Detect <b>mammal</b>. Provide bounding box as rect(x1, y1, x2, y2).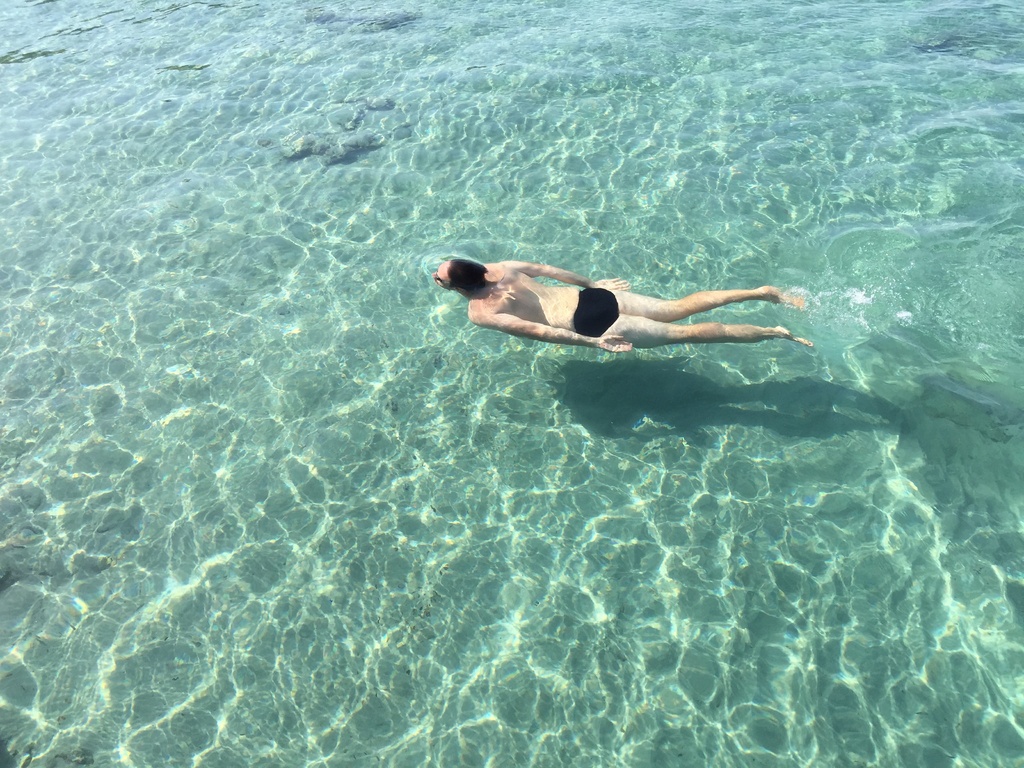
rect(430, 252, 812, 366).
